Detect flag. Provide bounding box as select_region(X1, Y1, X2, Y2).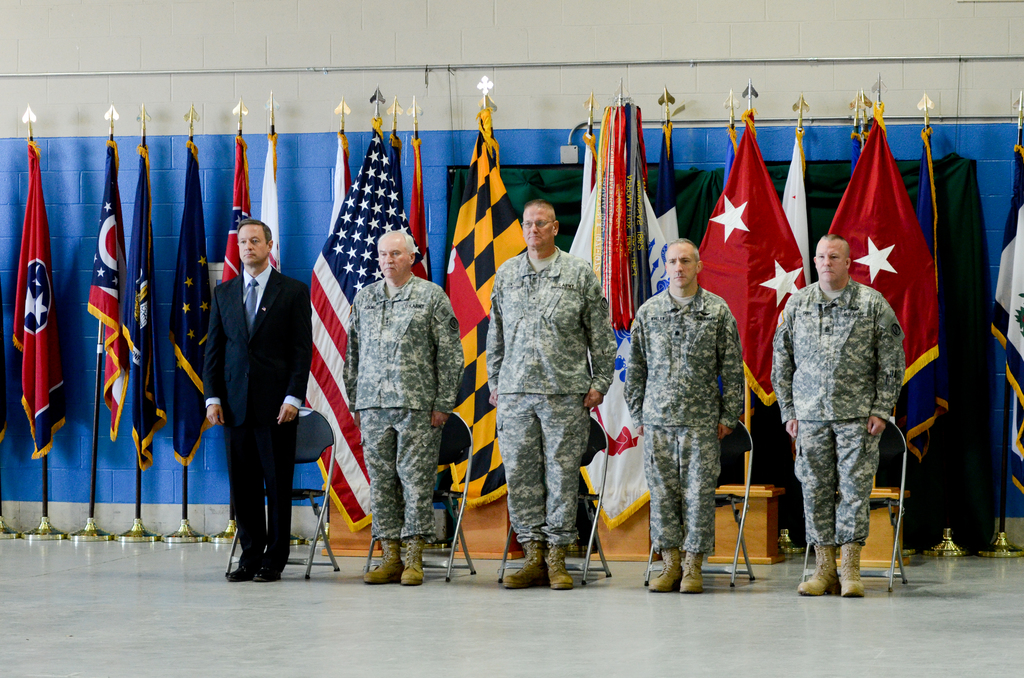
select_region(216, 131, 268, 280).
